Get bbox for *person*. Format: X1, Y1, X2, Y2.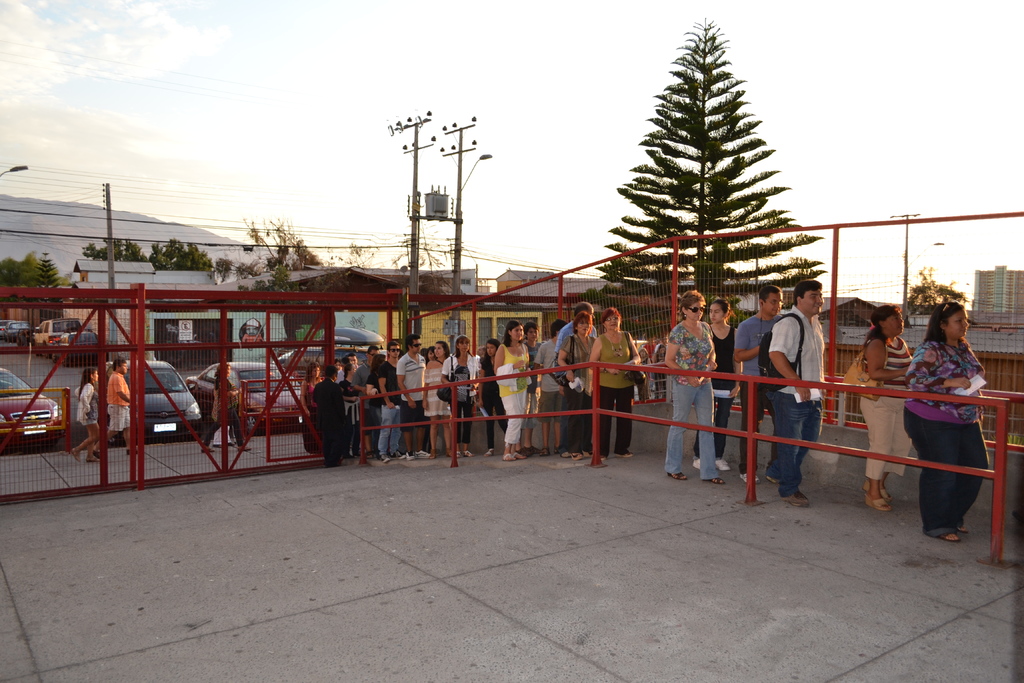
767, 284, 826, 507.
